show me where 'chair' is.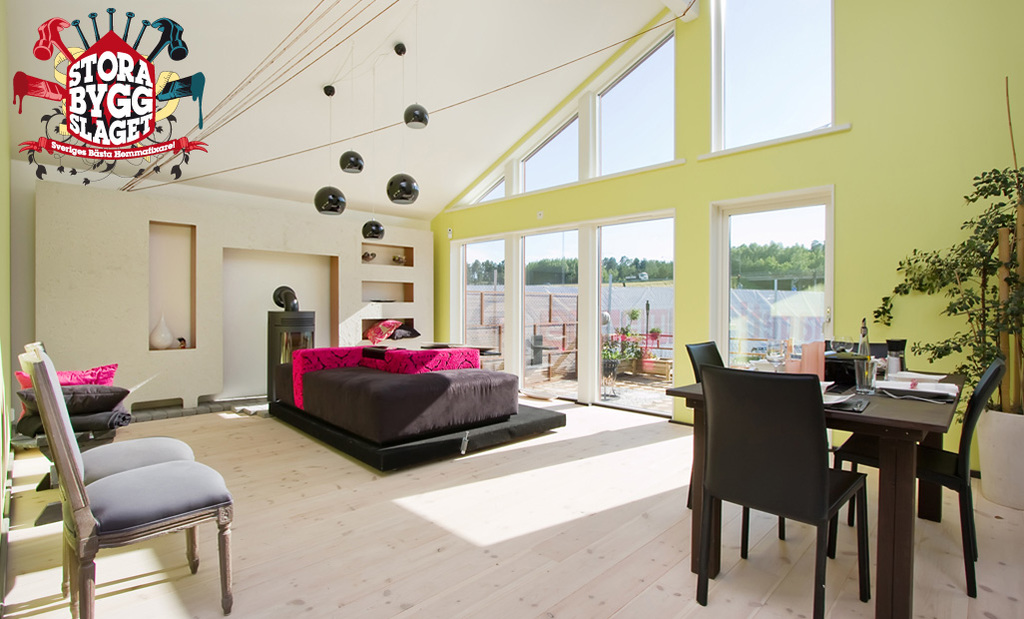
'chair' is at 23/336/200/593.
